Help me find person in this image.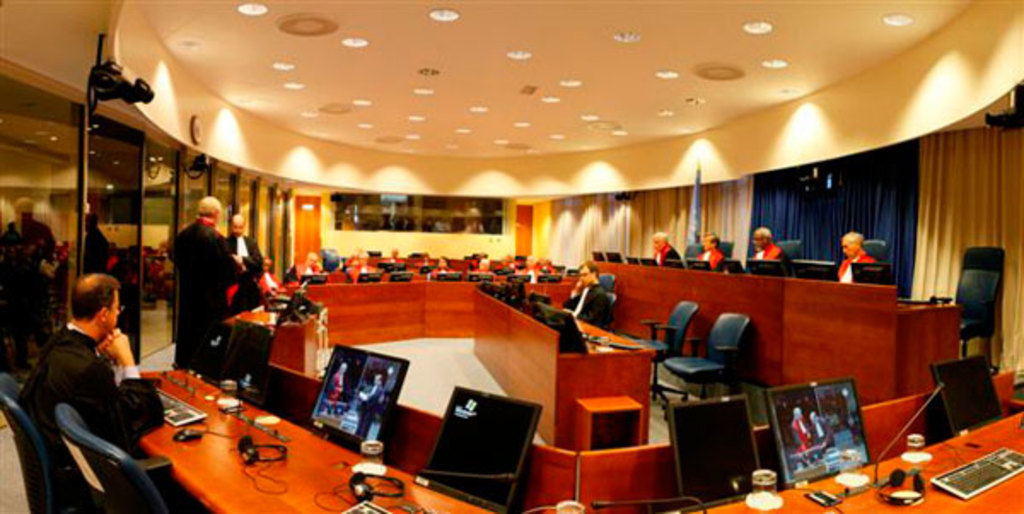
Found it: BBox(0, 196, 60, 394).
